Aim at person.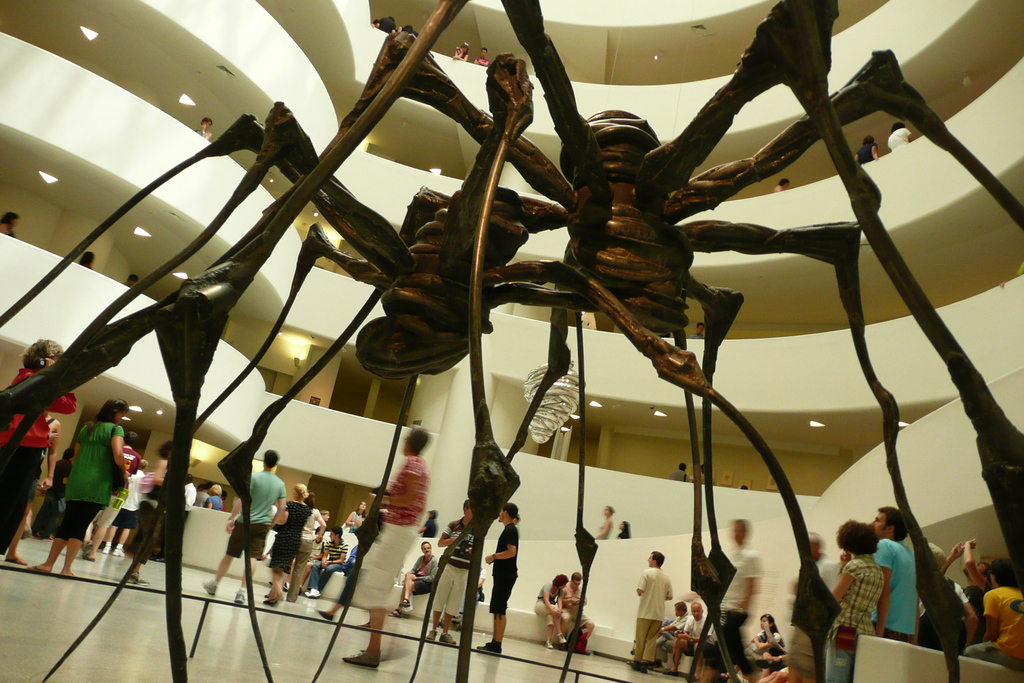
Aimed at crop(541, 572, 560, 653).
